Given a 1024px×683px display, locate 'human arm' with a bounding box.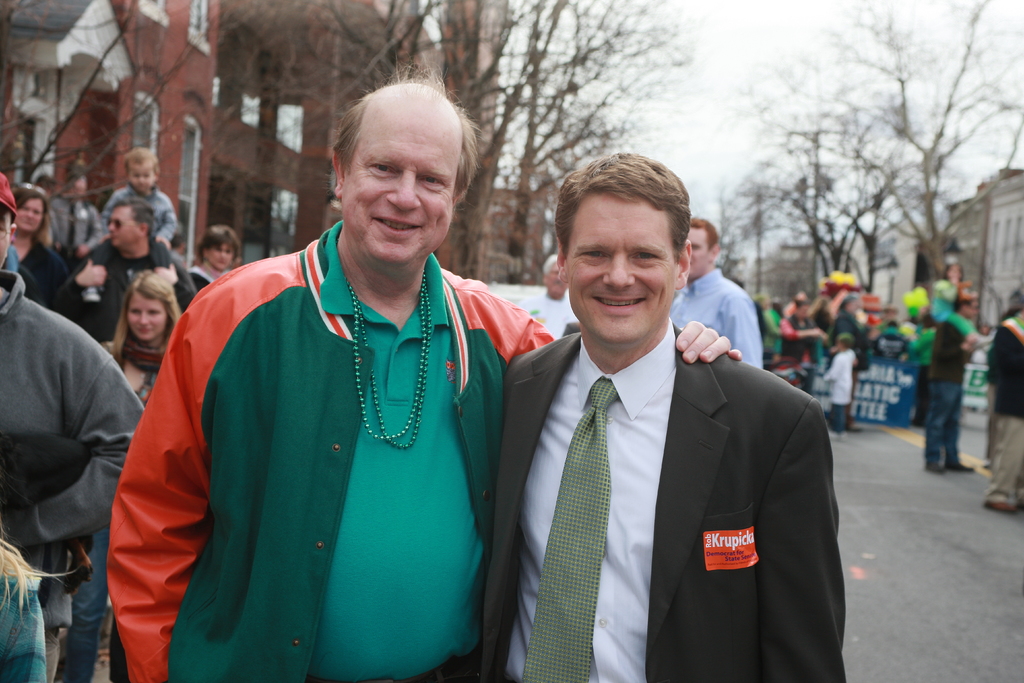
Located: left=766, top=311, right=781, bottom=340.
